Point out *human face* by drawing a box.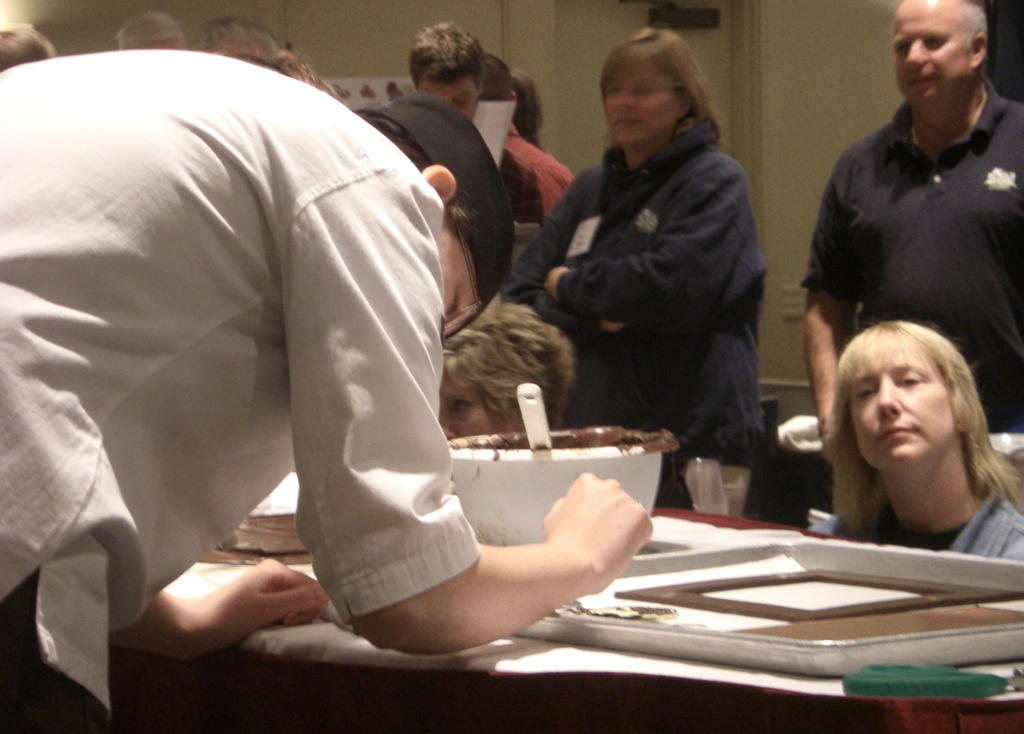
crop(849, 342, 956, 474).
